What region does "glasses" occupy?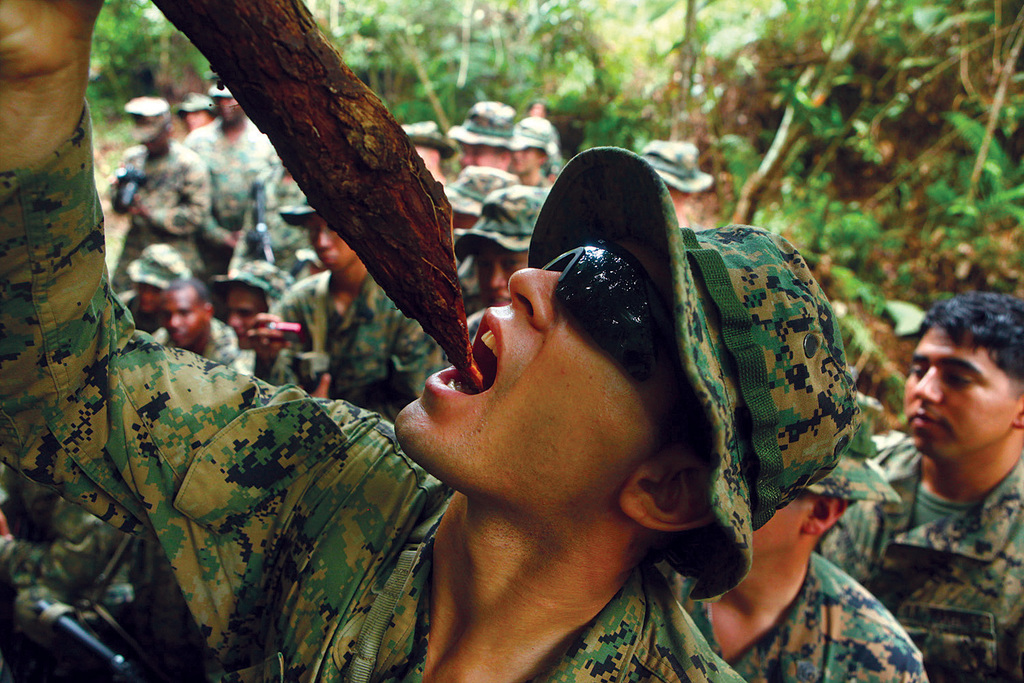
left=515, top=241, right=694, bottom=394.
